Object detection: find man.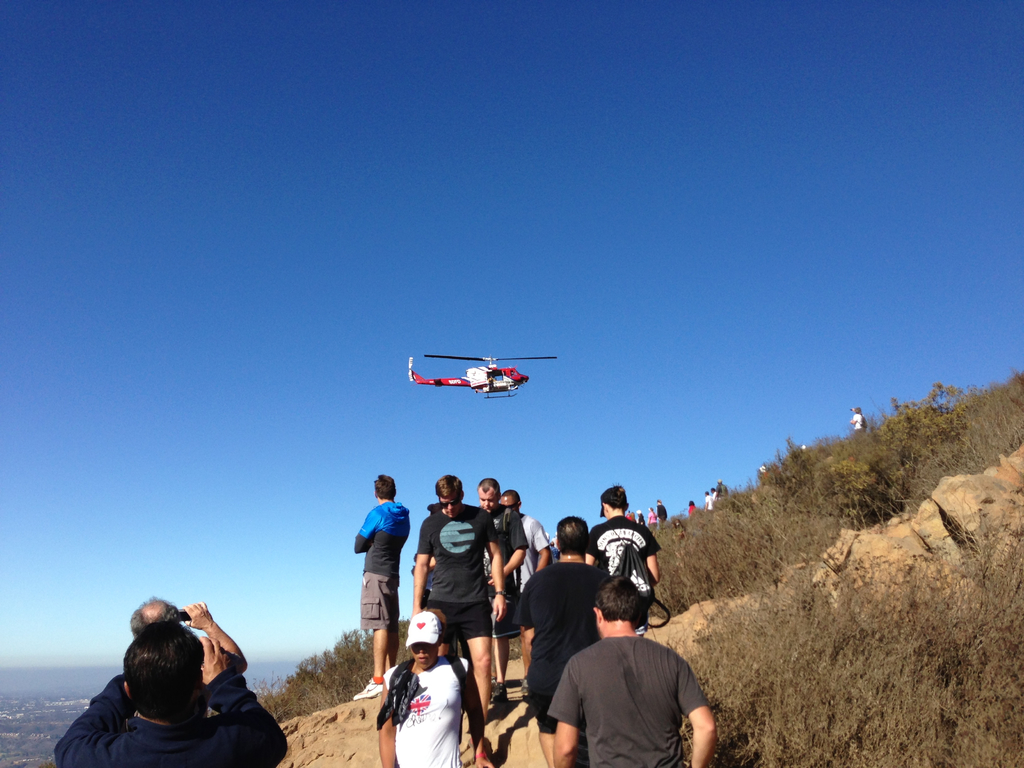
[left=586, top=485, right=658, bottom=637].
